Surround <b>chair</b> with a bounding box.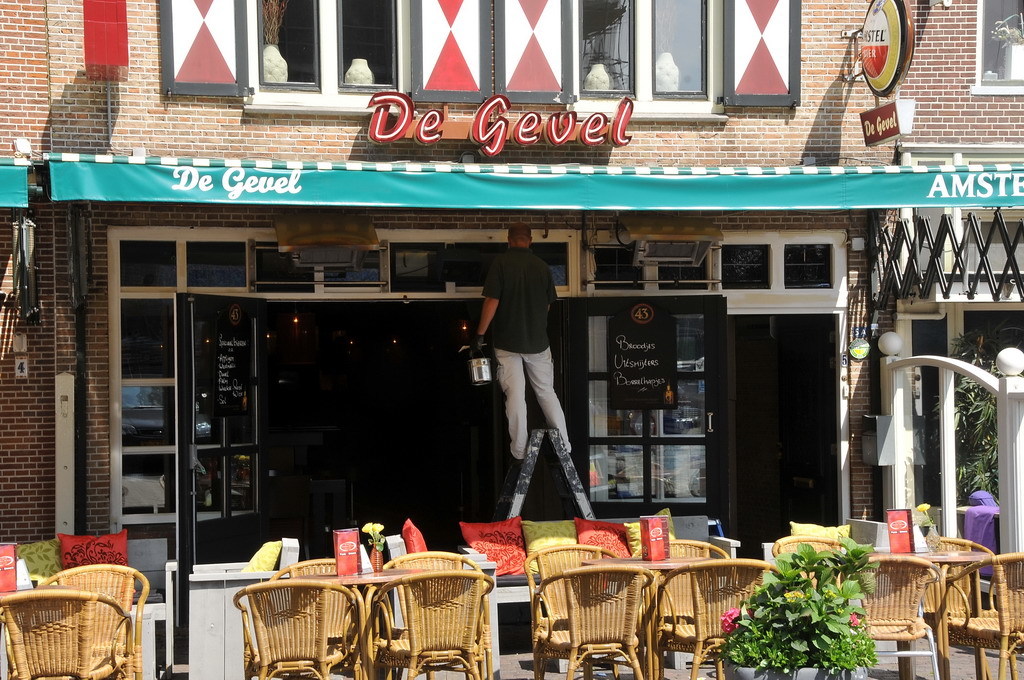
525,543,629,679.
